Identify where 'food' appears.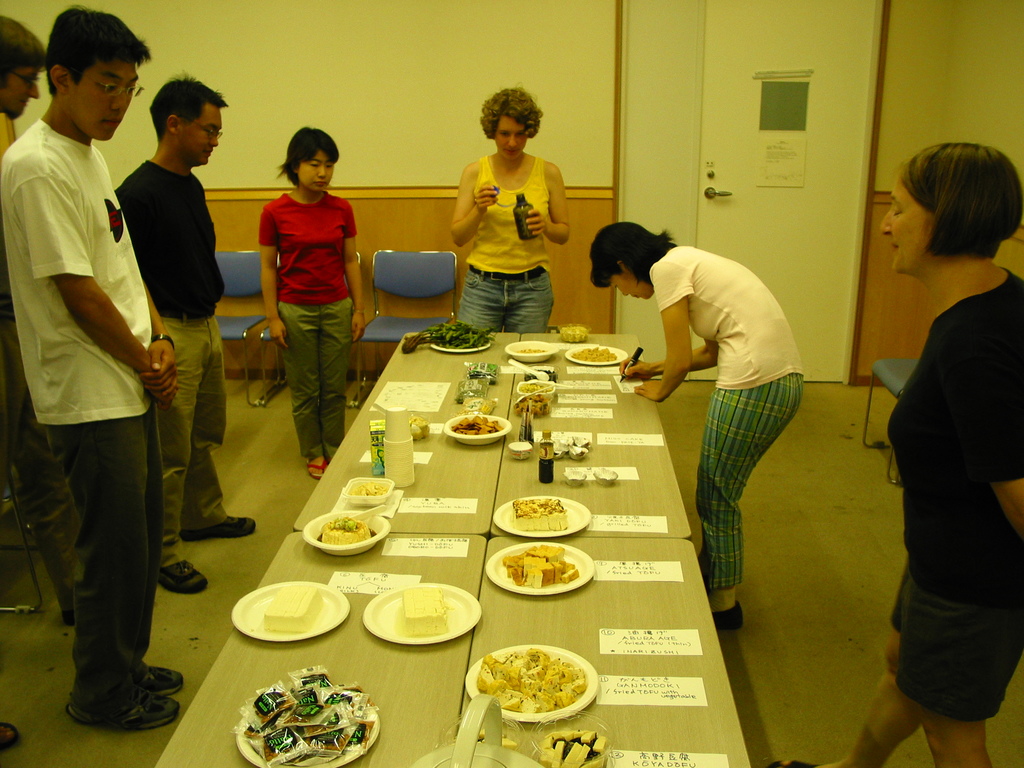
Appears at 399, 586, 448, 636.
